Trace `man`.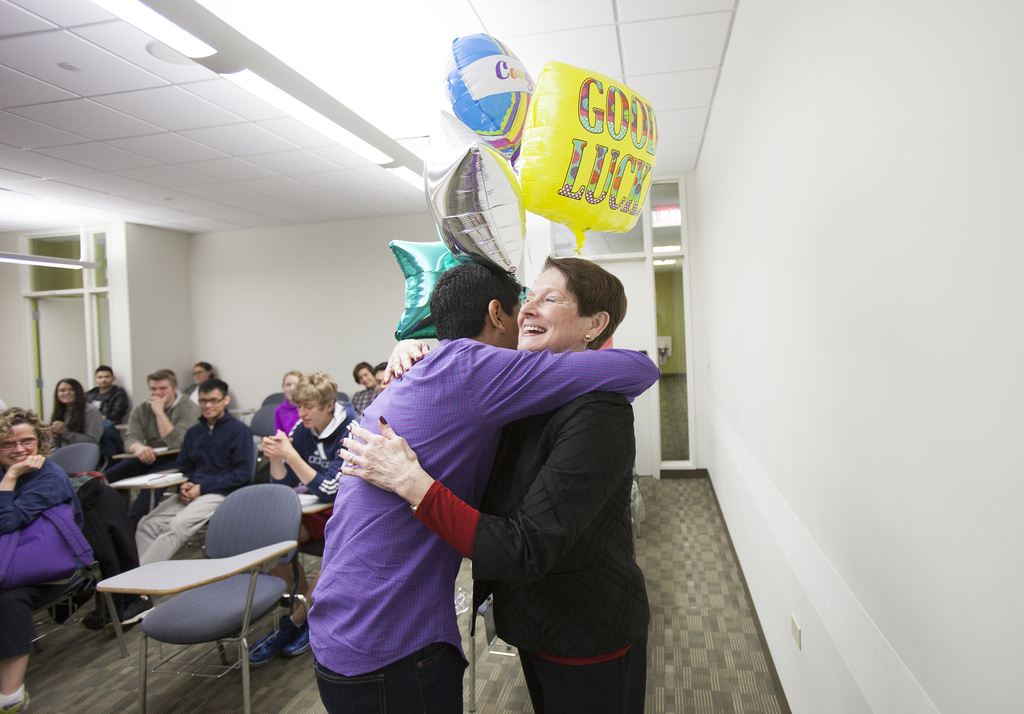
Traced to <box>88,366,131,425</box>.
